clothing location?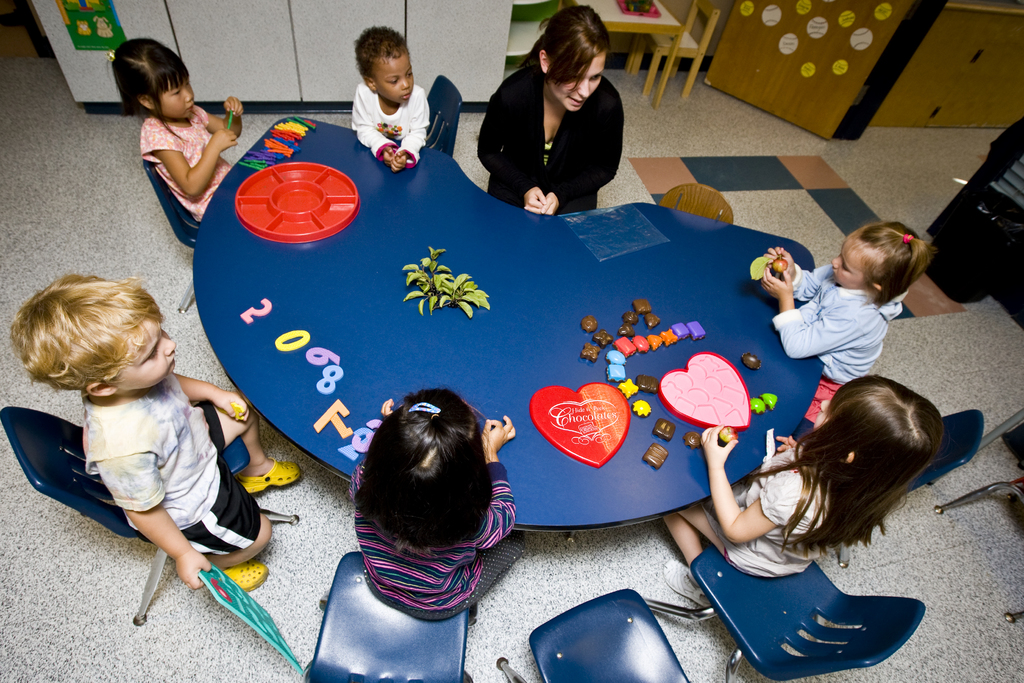
bbox=[771, 258, 904, 429]
